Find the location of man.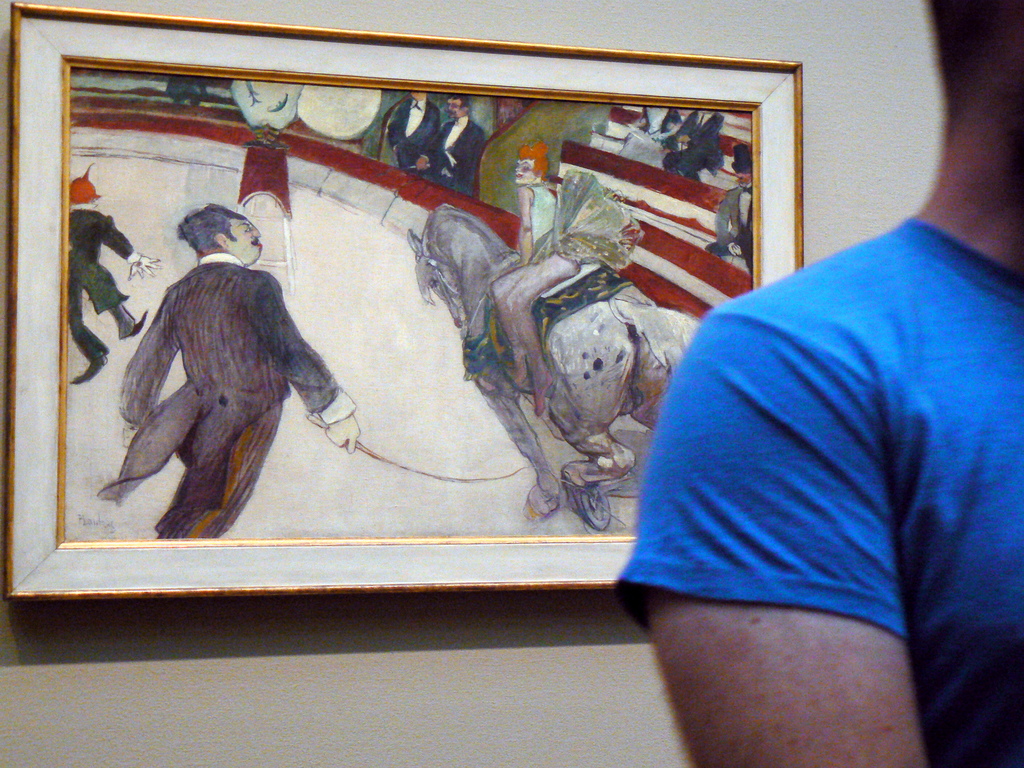
Location: [655,107,728,186].
